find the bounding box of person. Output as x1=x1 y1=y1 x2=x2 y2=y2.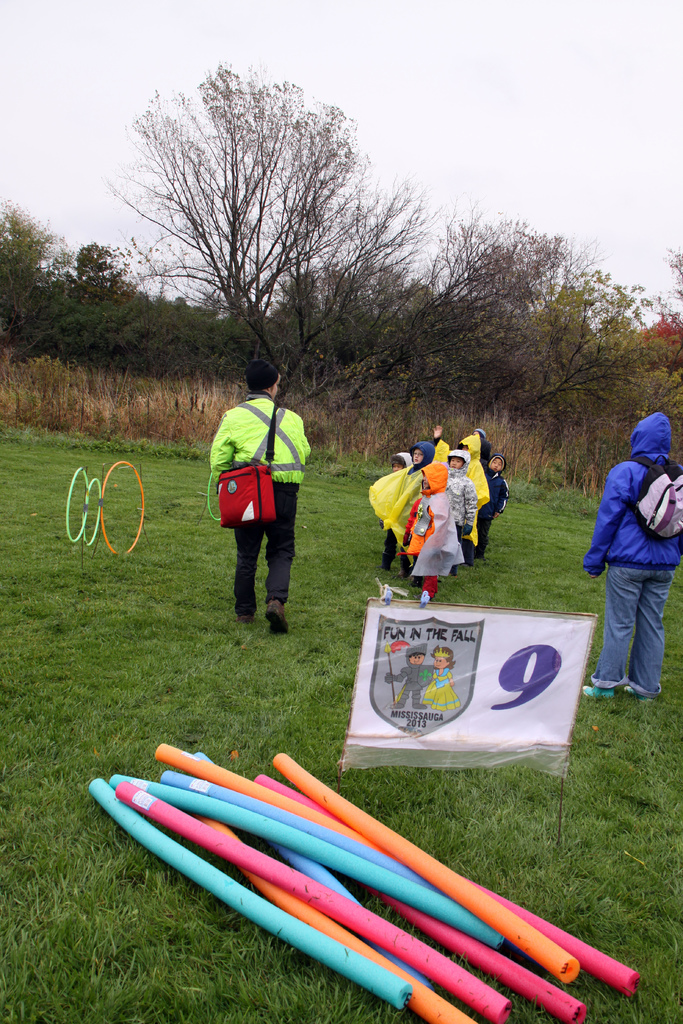
x1=210 y1=358 x2=313 y2=634.
